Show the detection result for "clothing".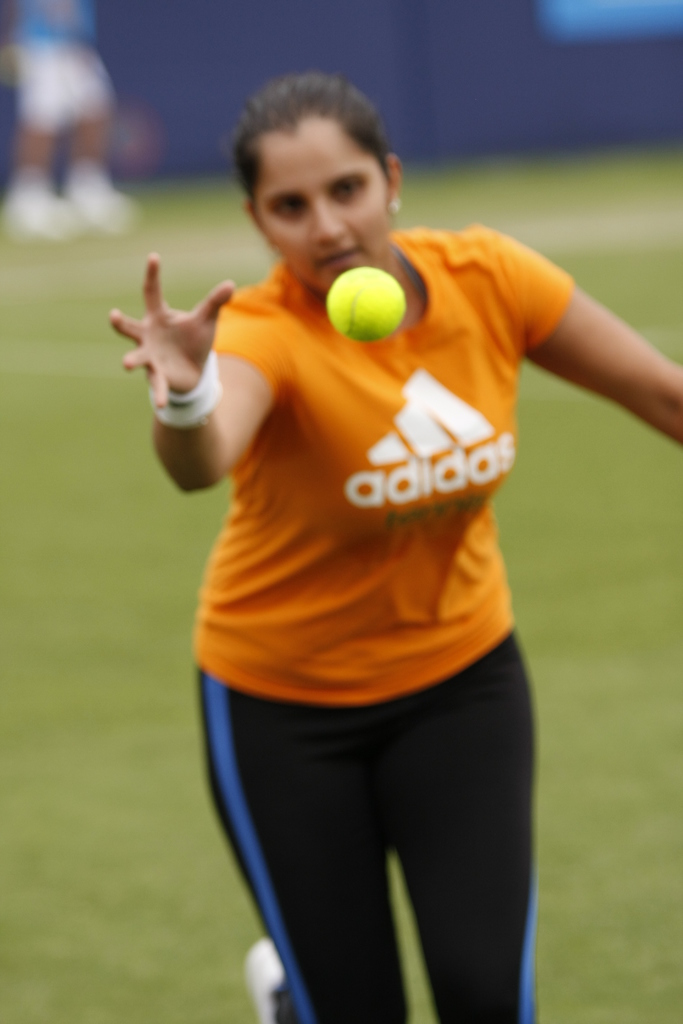
(165,165,583,977).
